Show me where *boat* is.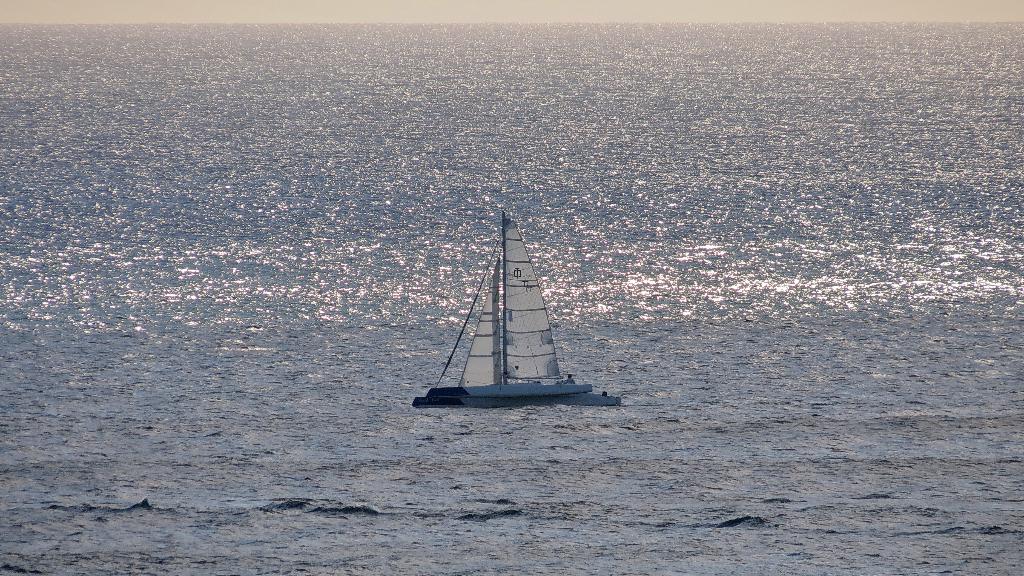
*boat* is at l=403, t=215, r=618, b=413.
